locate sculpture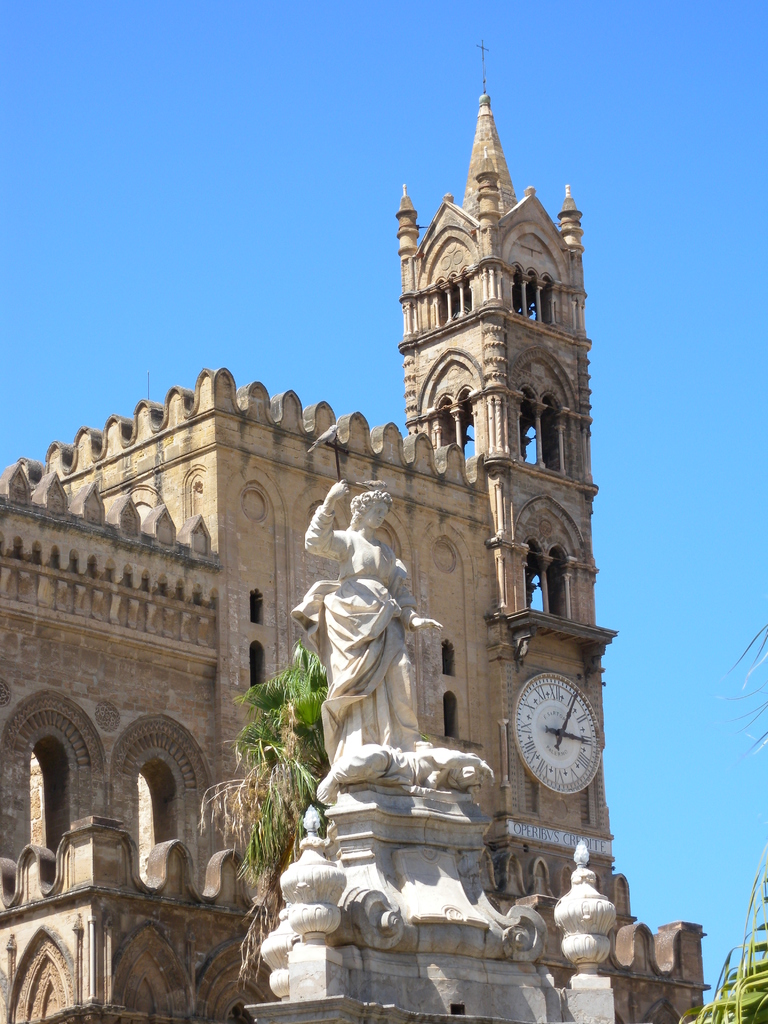
(284, 513, 426, 815)
